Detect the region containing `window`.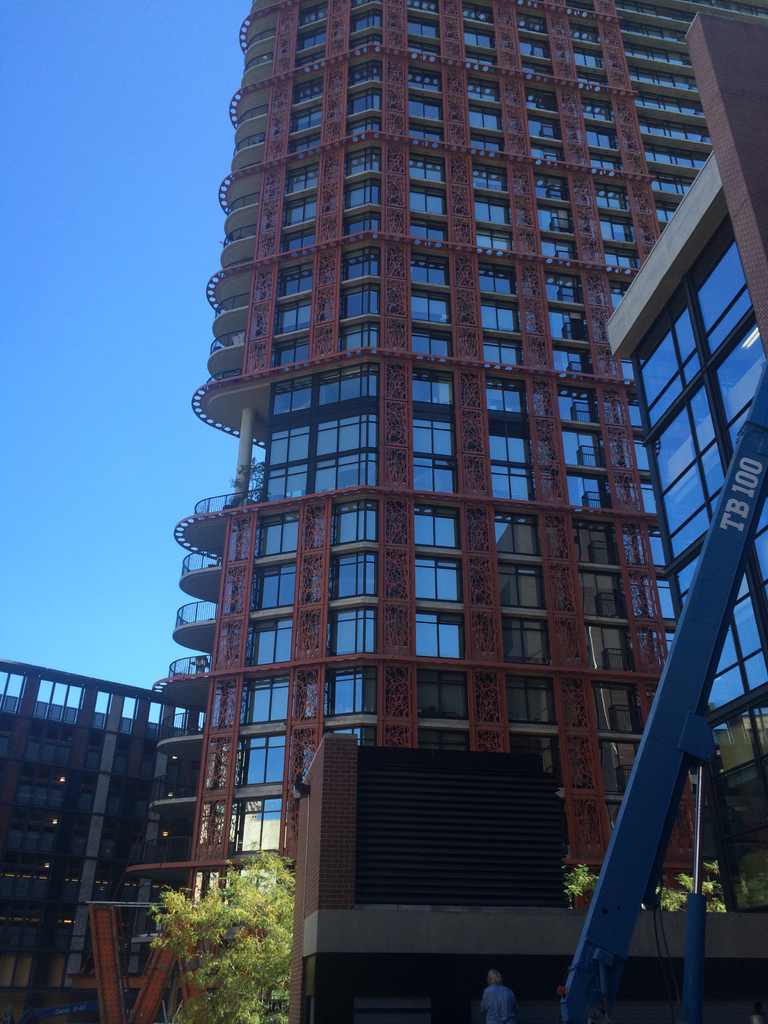
276:0:620:47.
